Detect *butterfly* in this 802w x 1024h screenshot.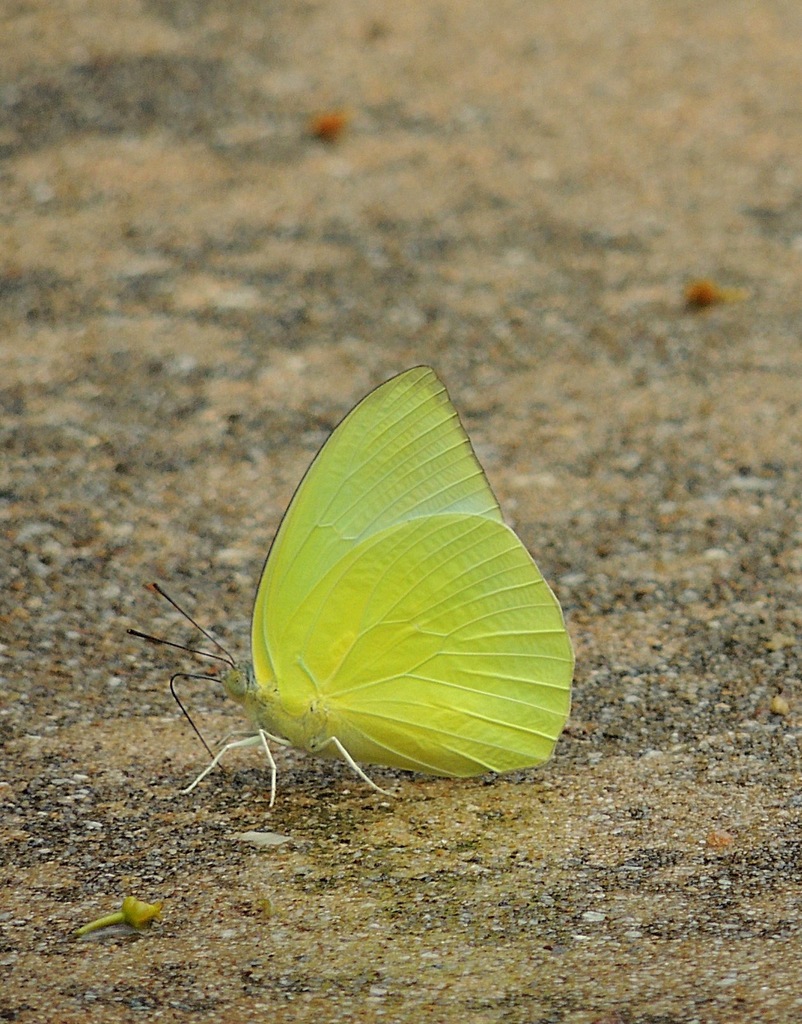
Detection: [left=138, top=355, right=550, bottom=808].
